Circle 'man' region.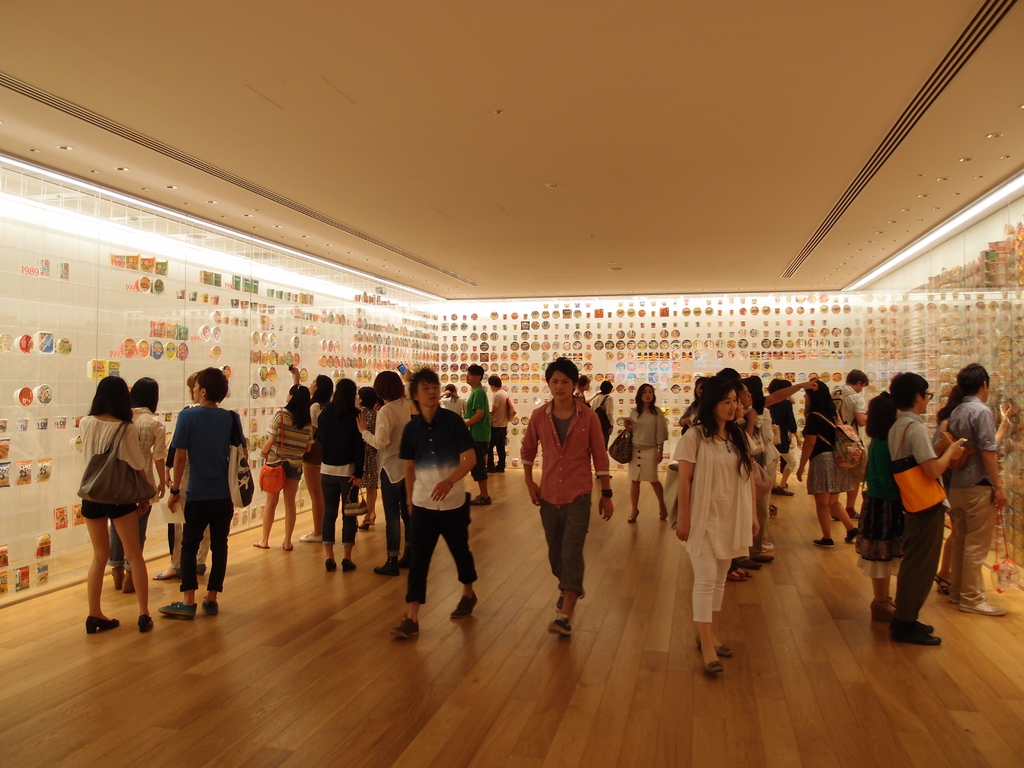
Region: pyautogui.locateOnScreen(459, 361, 492, 505).
